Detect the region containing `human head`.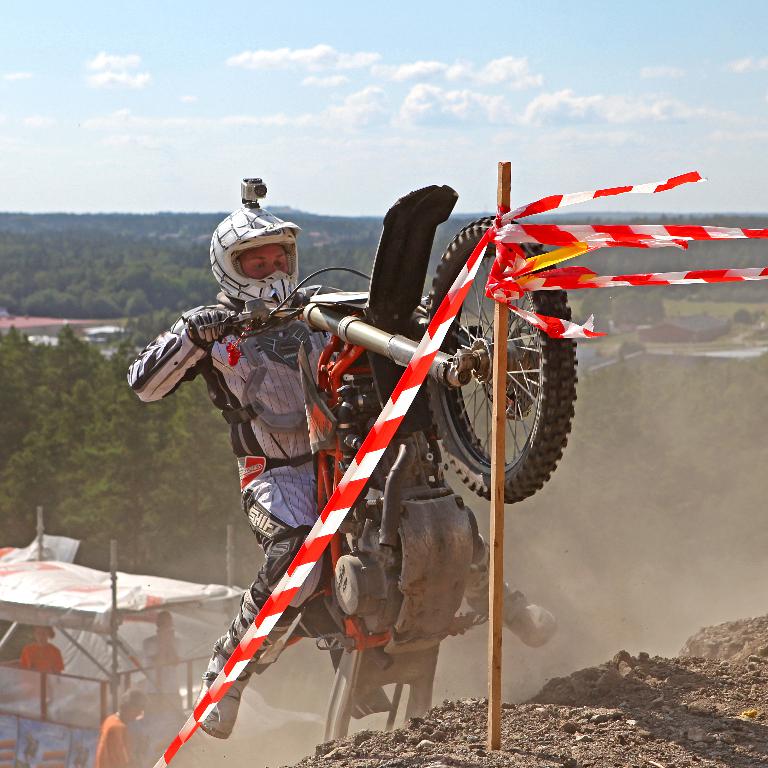
region(113, 688, 150, 723).
